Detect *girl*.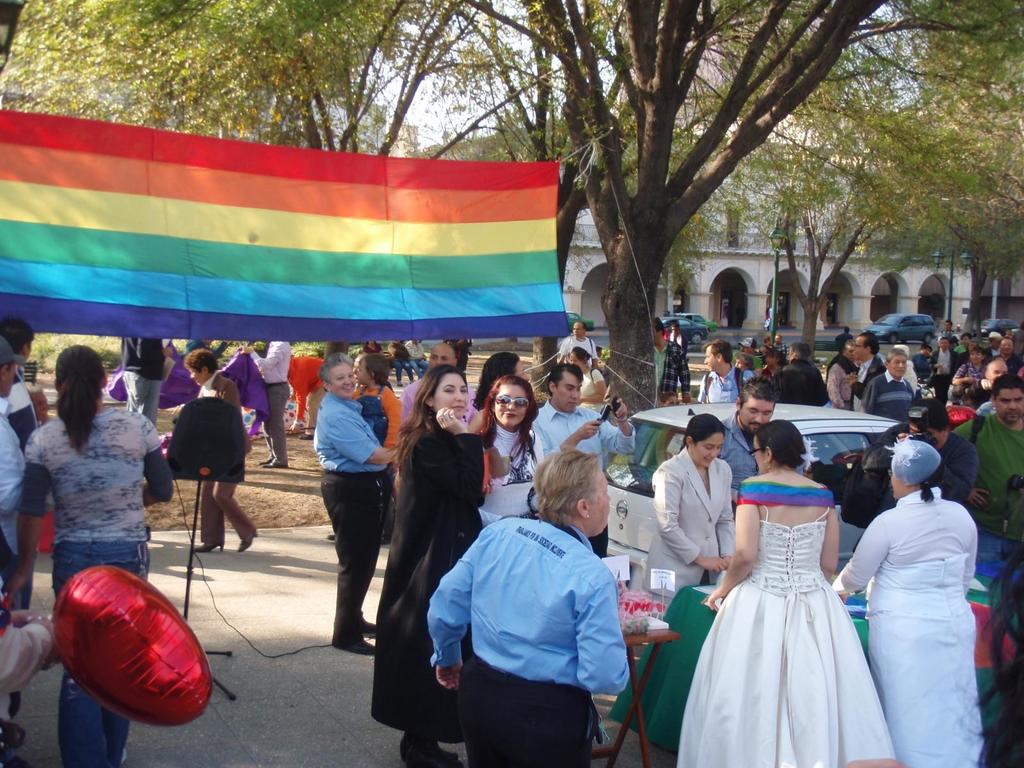
Detected at 7/340/173/767.
